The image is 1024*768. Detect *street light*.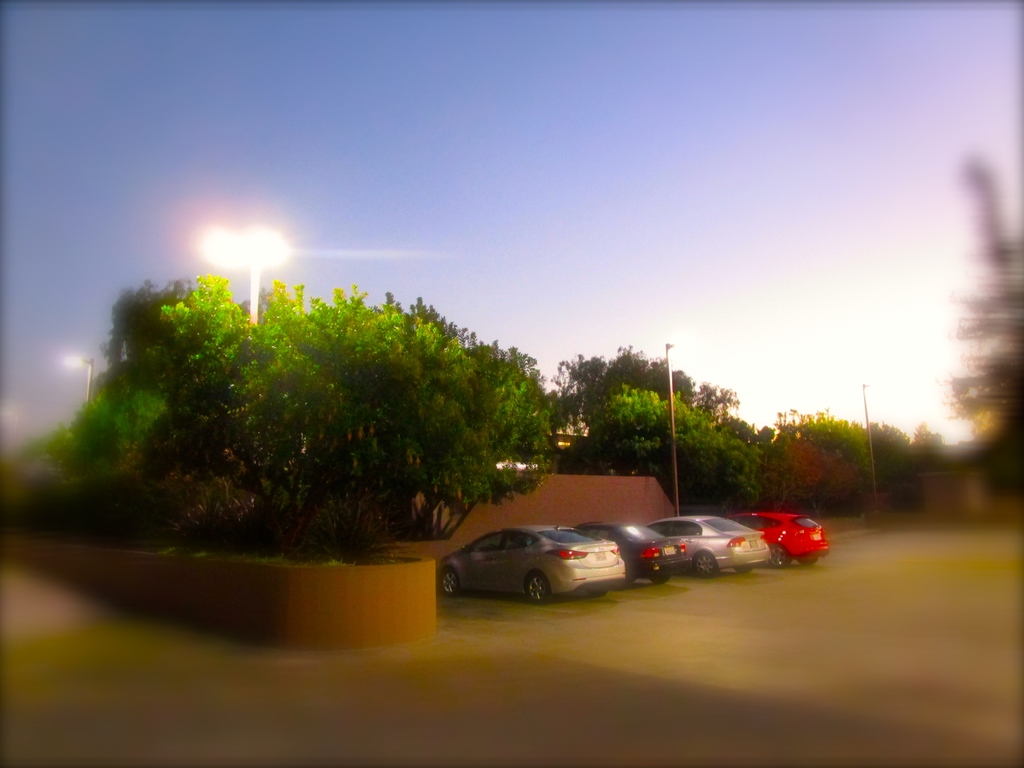
Detection: 656 339 676 522.
